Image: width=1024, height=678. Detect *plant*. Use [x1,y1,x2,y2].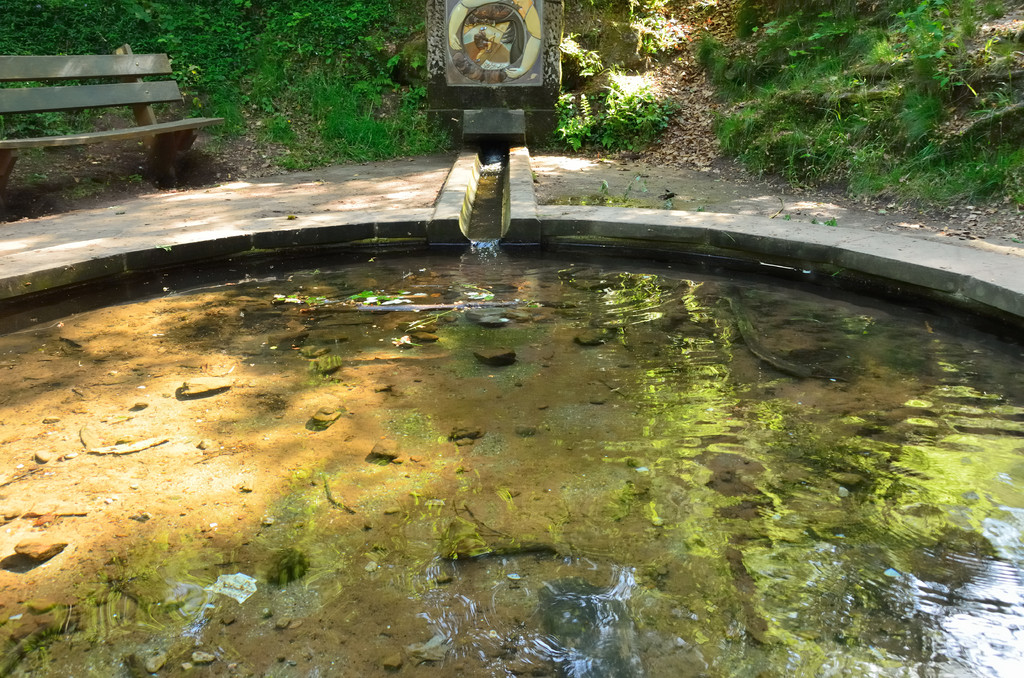
[820,213,835,225].
